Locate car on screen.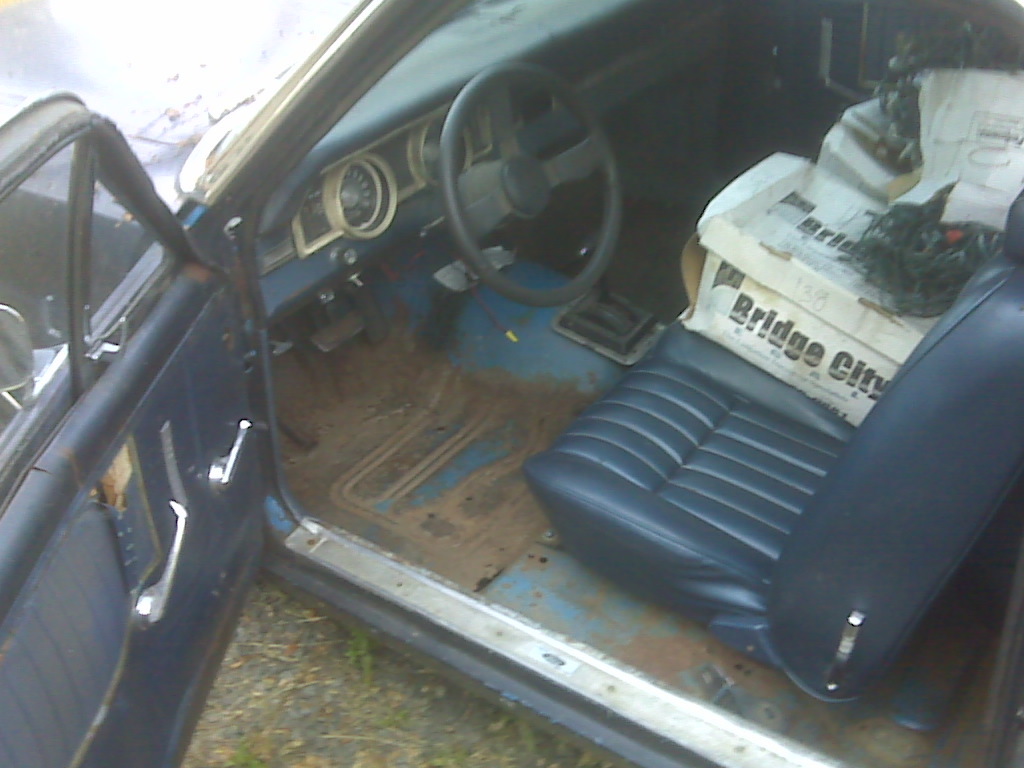
On screen at (74,0,1023,741).
